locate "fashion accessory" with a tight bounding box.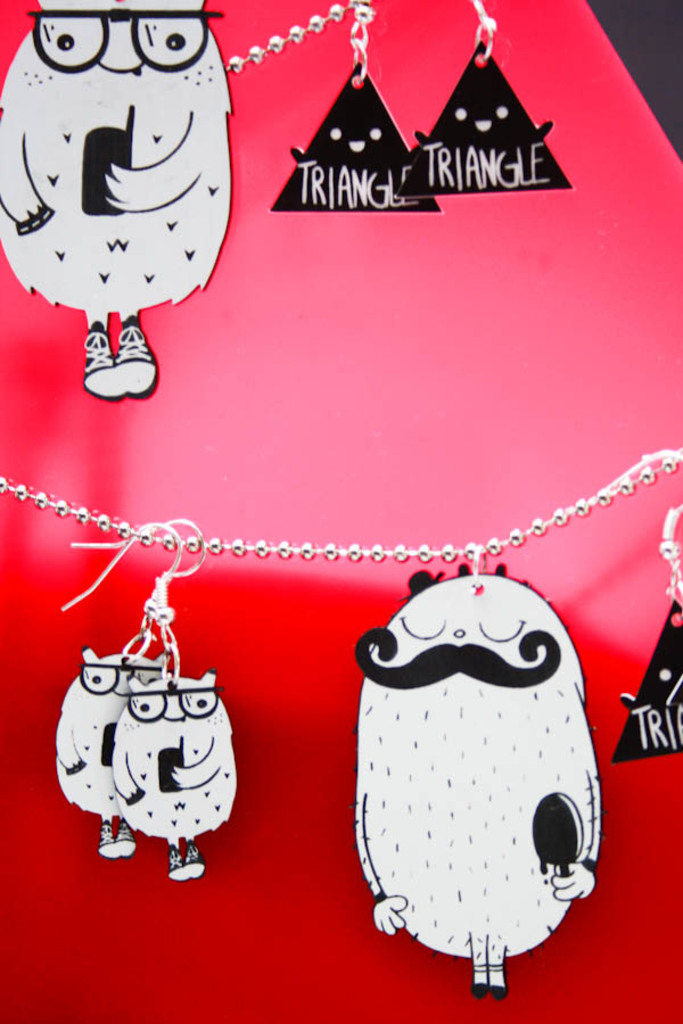
(x1=224, y1=0, x2=441, y2=216).
